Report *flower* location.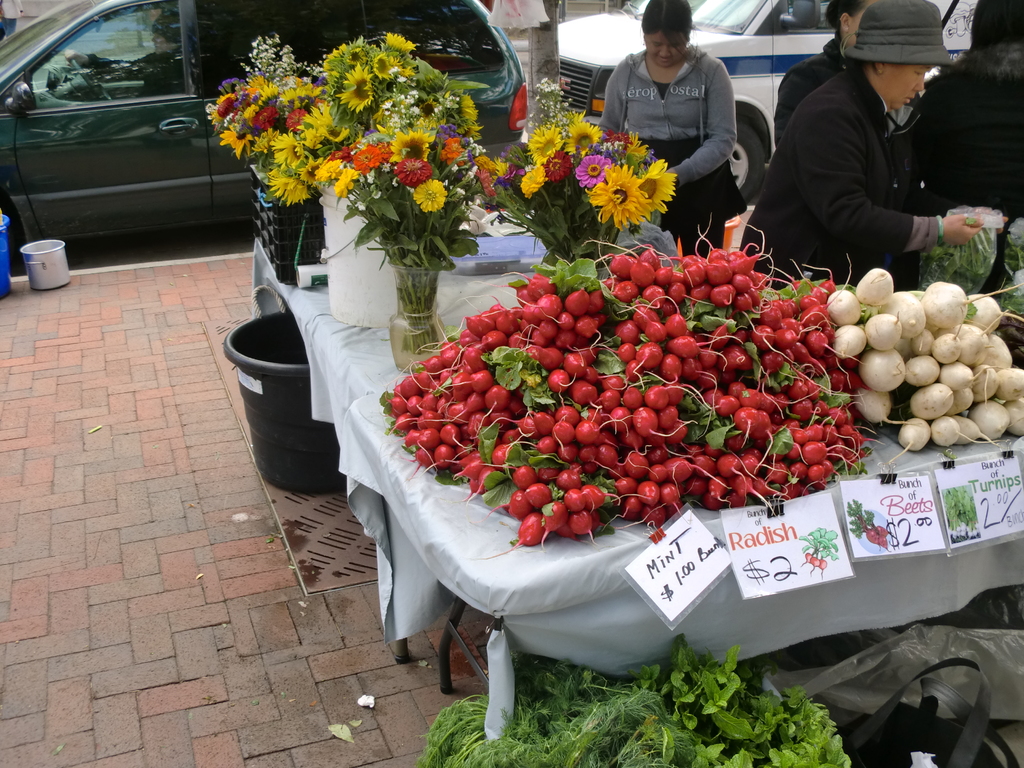
Report: <region>525, 124, 566, 166</region>.
